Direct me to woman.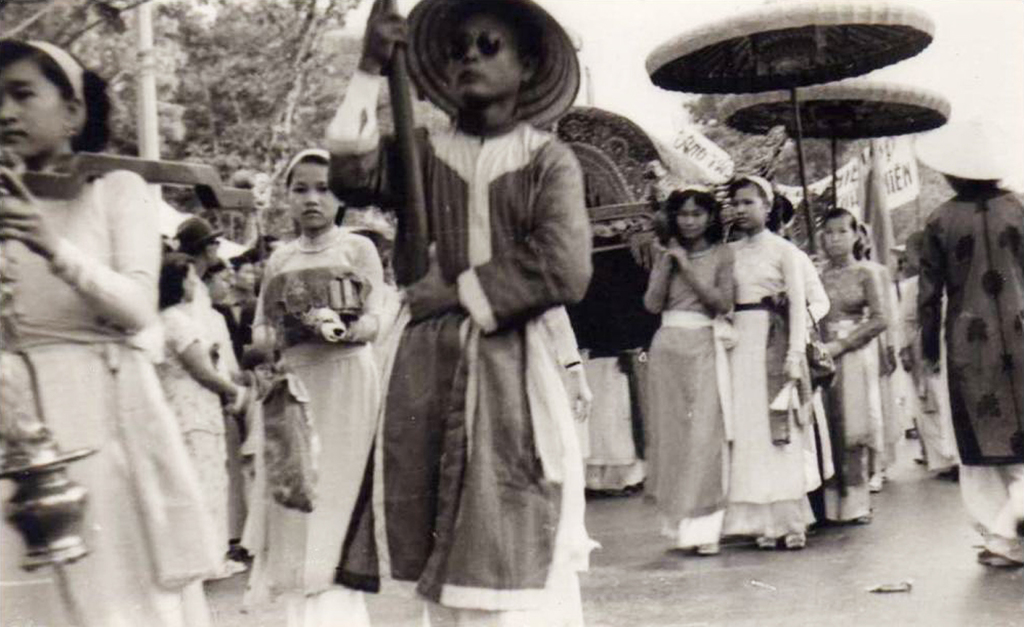
Direction: region(713, 178, 811, 550).
